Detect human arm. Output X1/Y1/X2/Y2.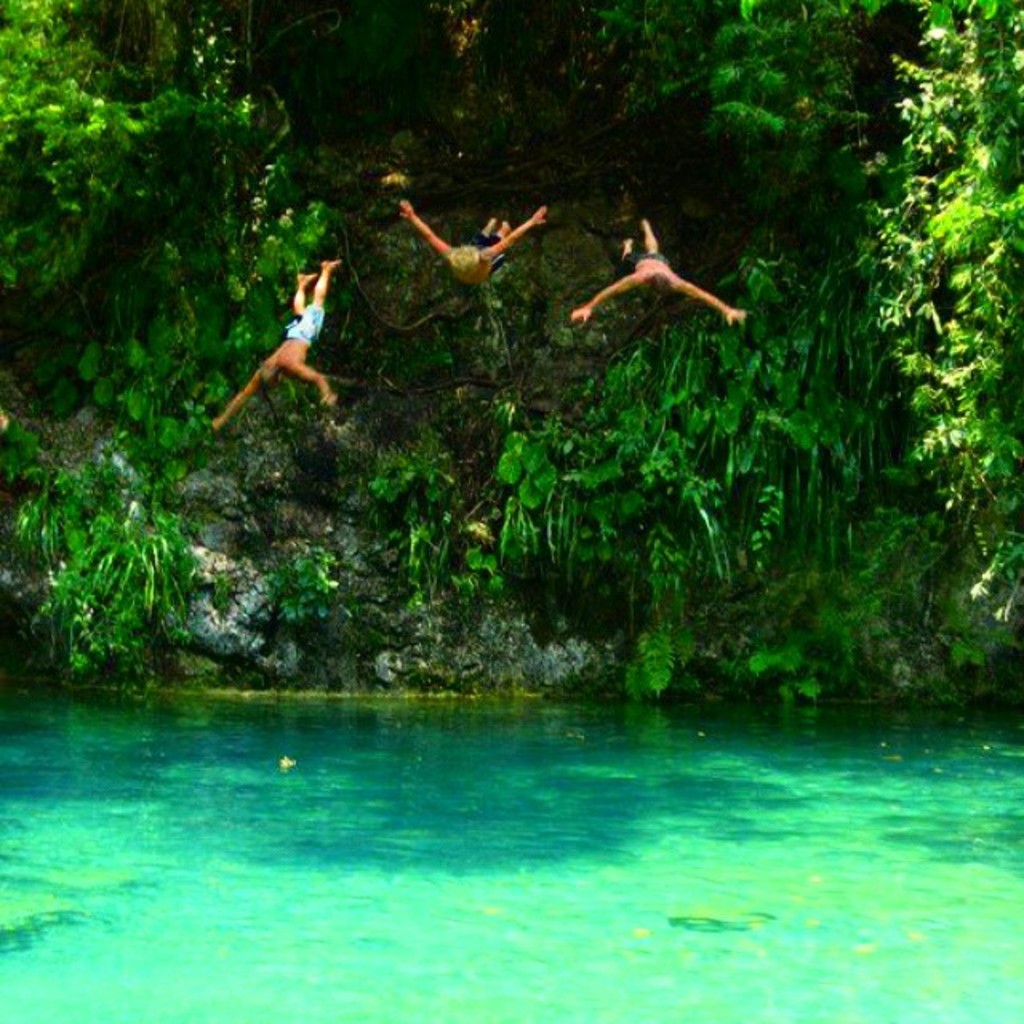
568/266/643/328.
